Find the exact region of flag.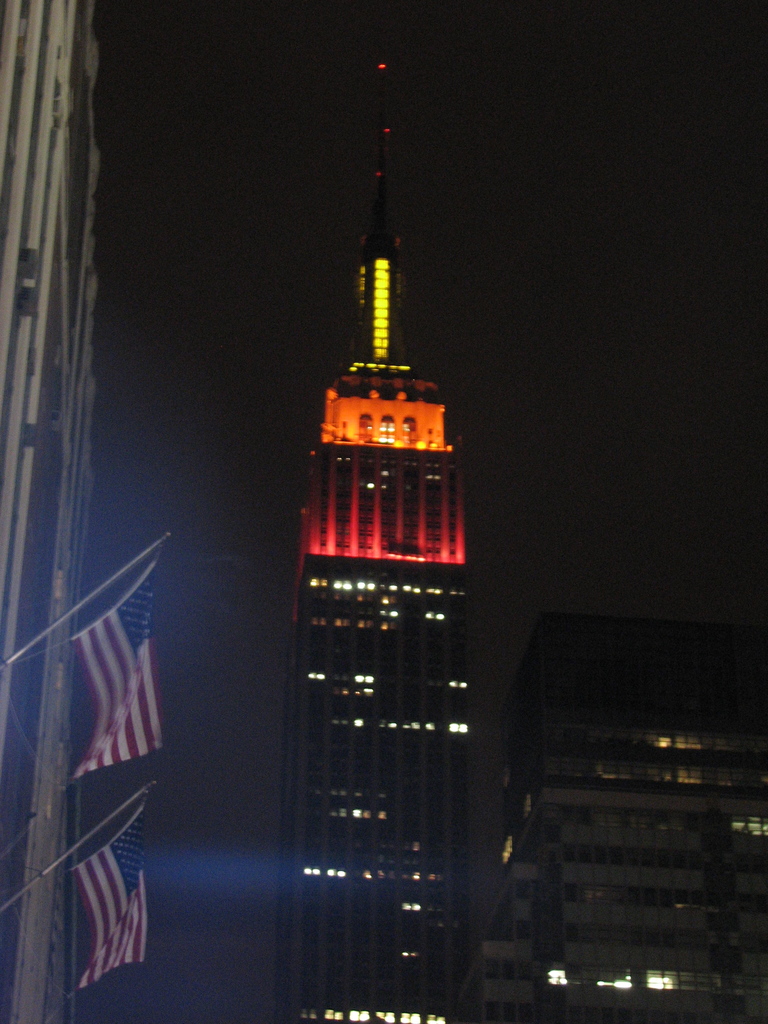
Exact region: select_region(59, 808, 160, 991).
